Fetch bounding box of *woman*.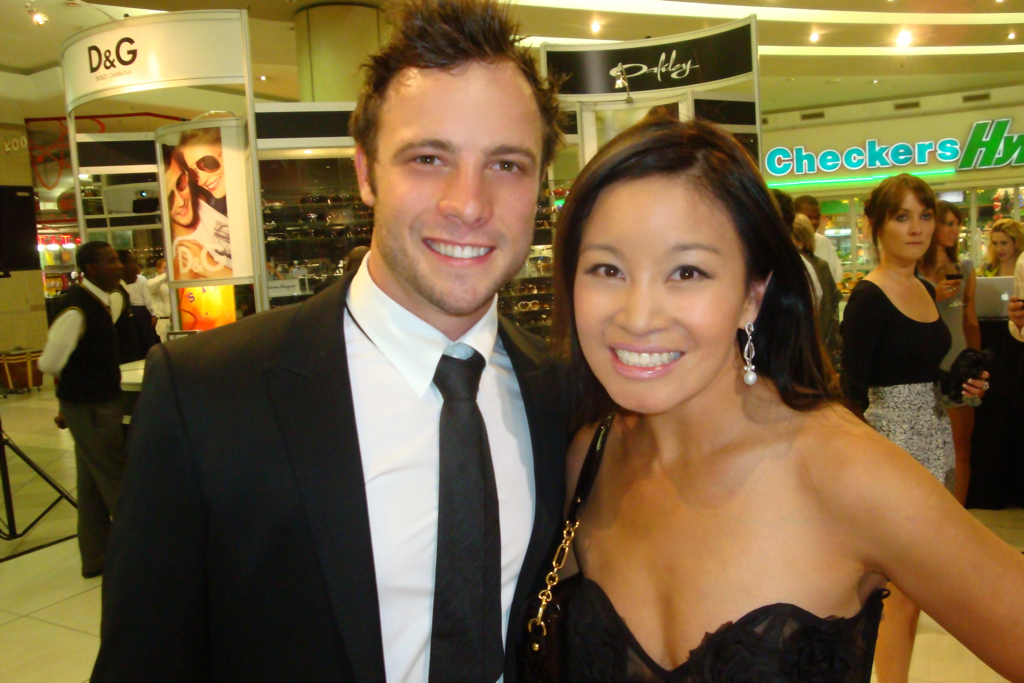
Bbox: (479, 117, 1019, 682).
